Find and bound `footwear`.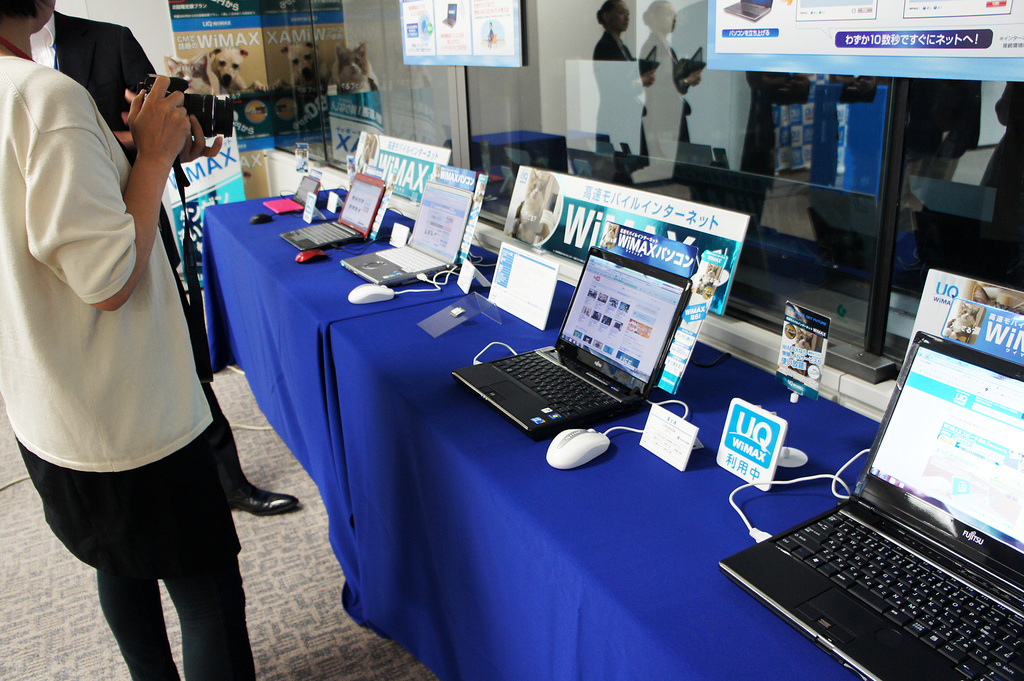
Bound: <region>227, 477, 300, 511</region>.
